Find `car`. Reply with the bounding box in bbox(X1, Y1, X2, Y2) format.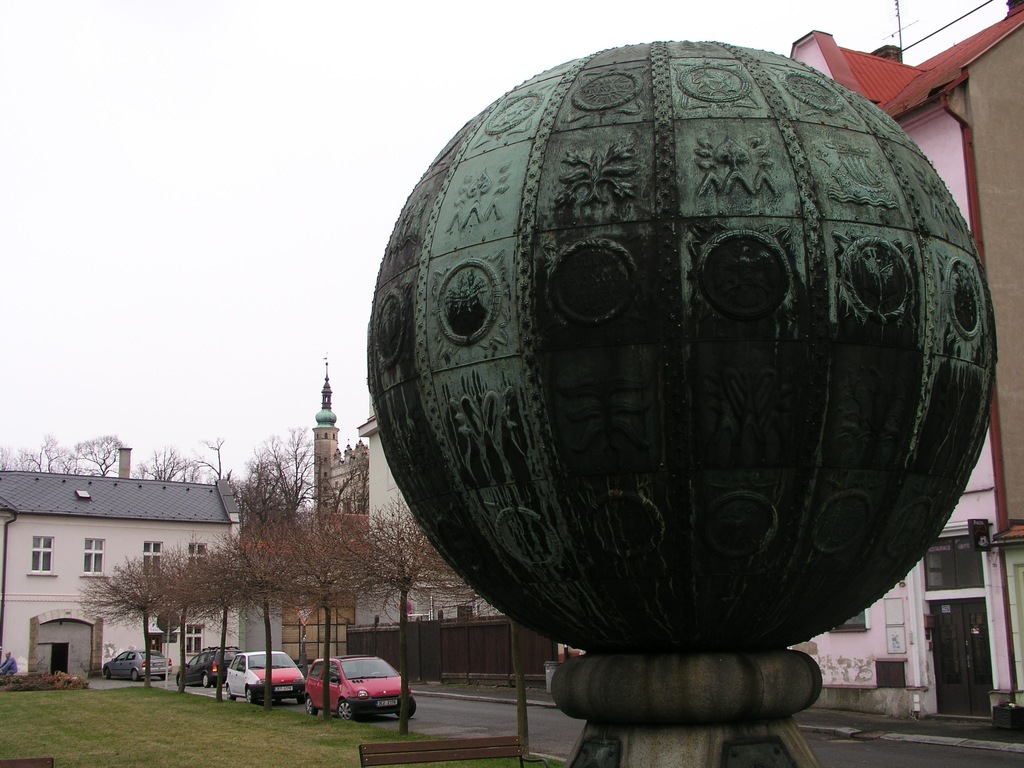
bbox(100, 647, 171, 679).
